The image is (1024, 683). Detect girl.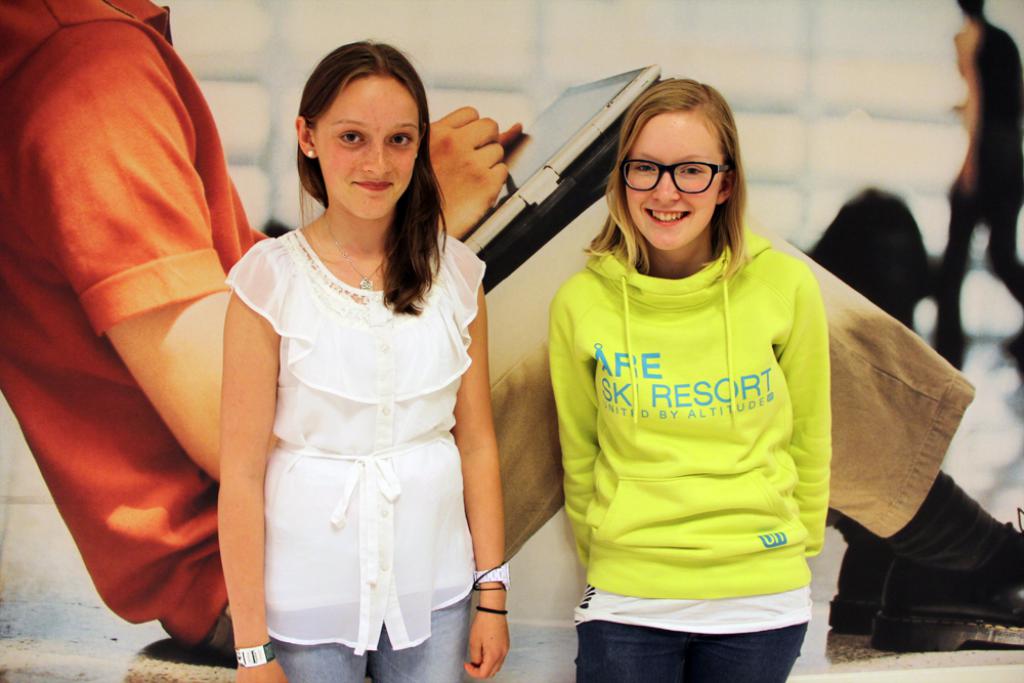
Detection: bbox=[216, 40, 507, 682].
